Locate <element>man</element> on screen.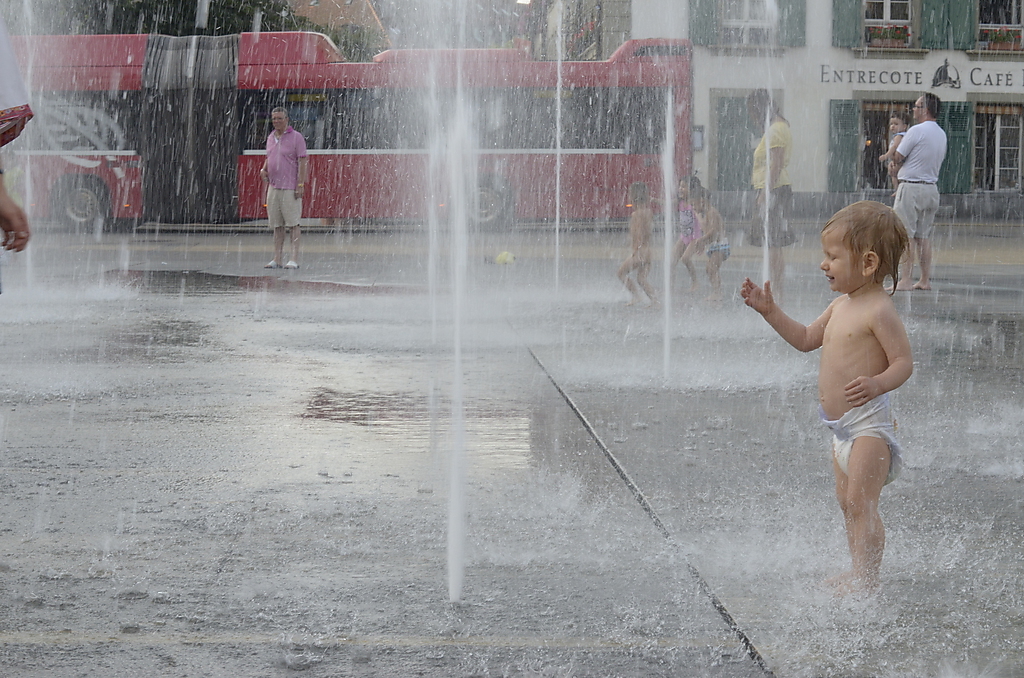
On screen at crop(262, 103, 309, 268).
